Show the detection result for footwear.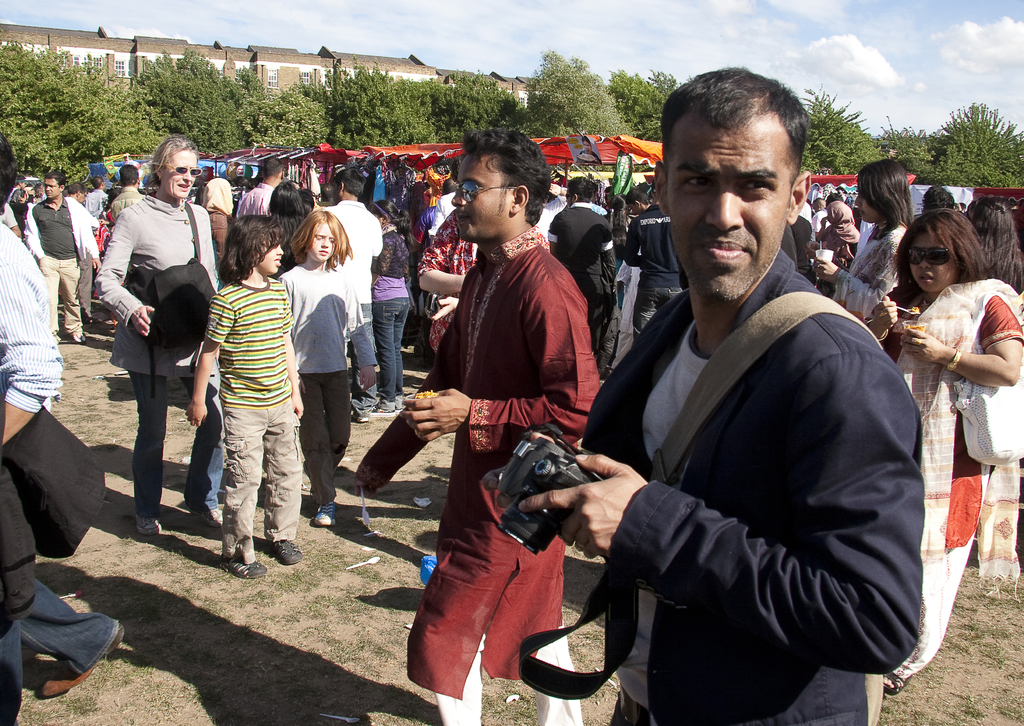
bbox=[270, 539, 305, 569].
